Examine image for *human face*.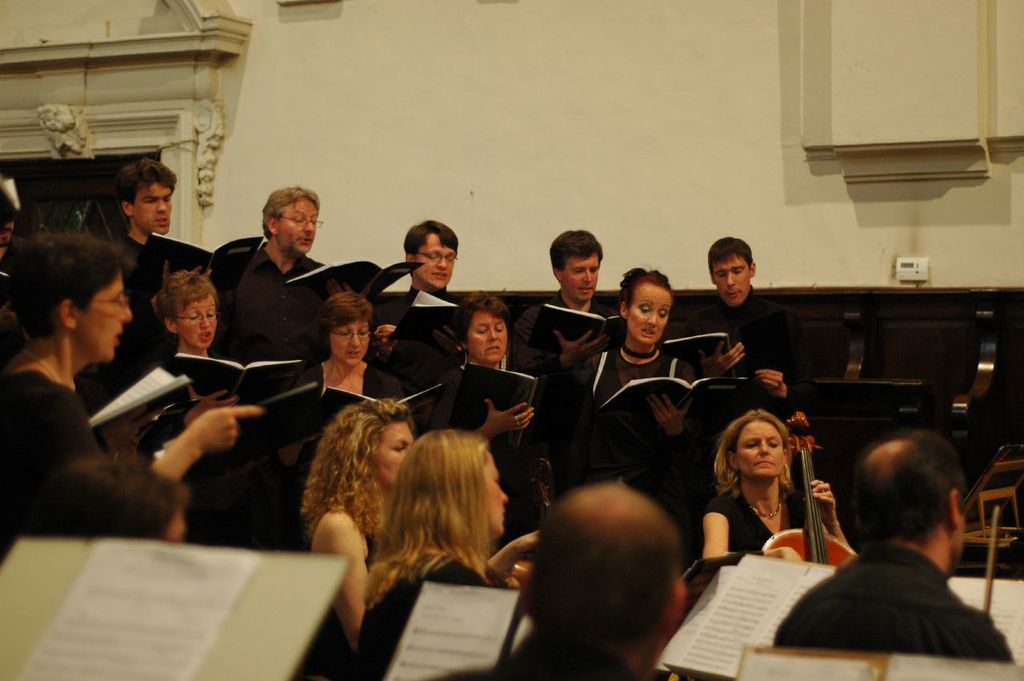
Examination result: box=[740, 420, 782, 479].
